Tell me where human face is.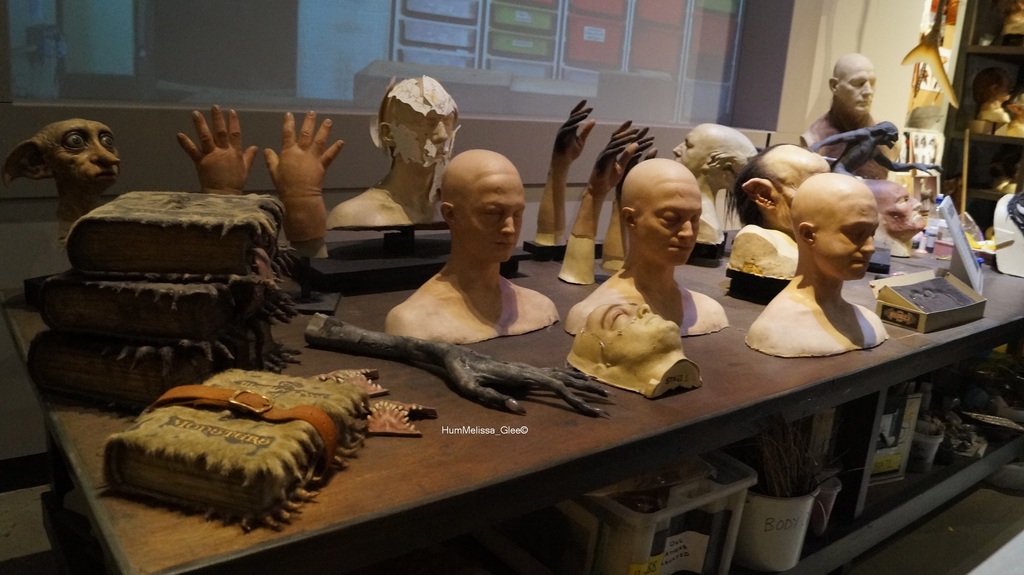
human face is at Rect(641, 183, 703, 266).
